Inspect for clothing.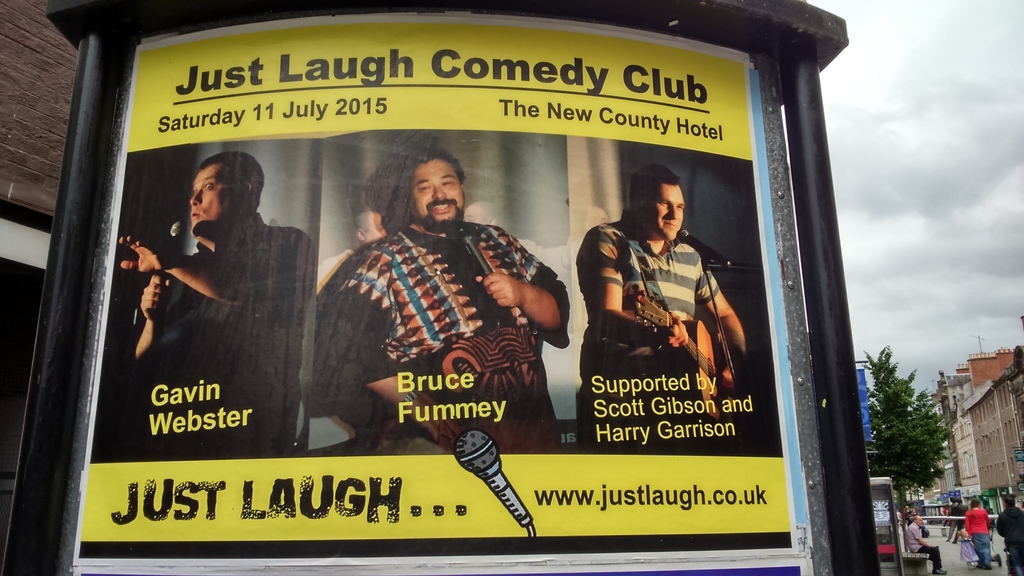
Inspection: (998, 504, 1023, 575).
